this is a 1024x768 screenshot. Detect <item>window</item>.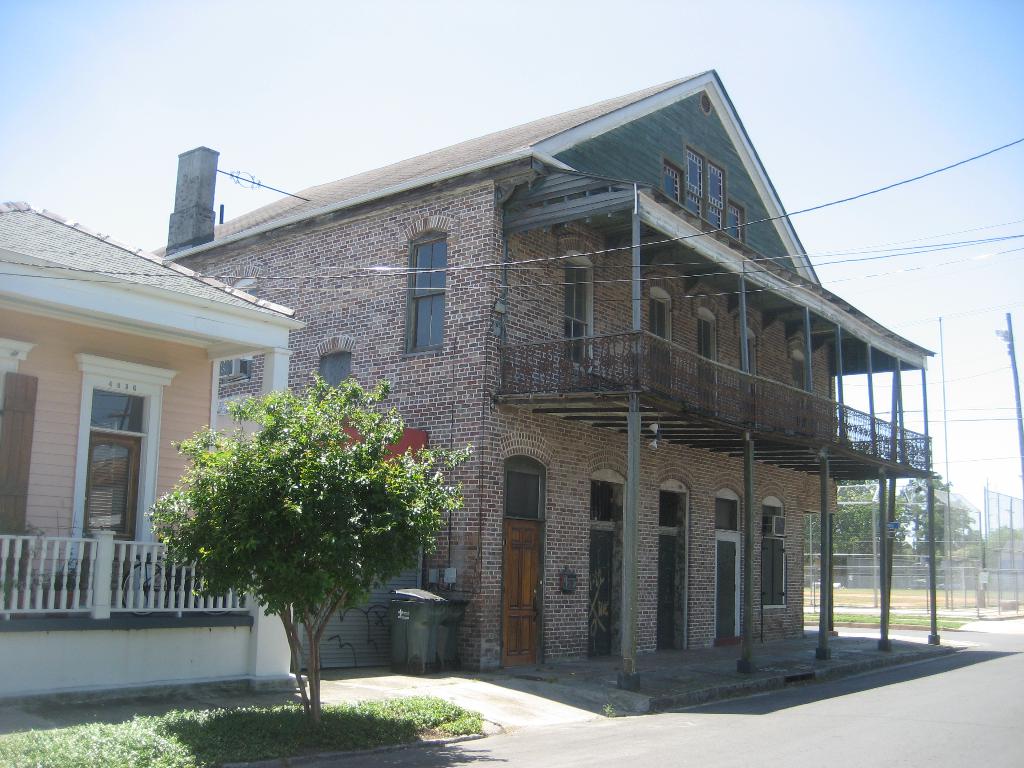
[x1=650, y1=278, x2=668, y2=398].
